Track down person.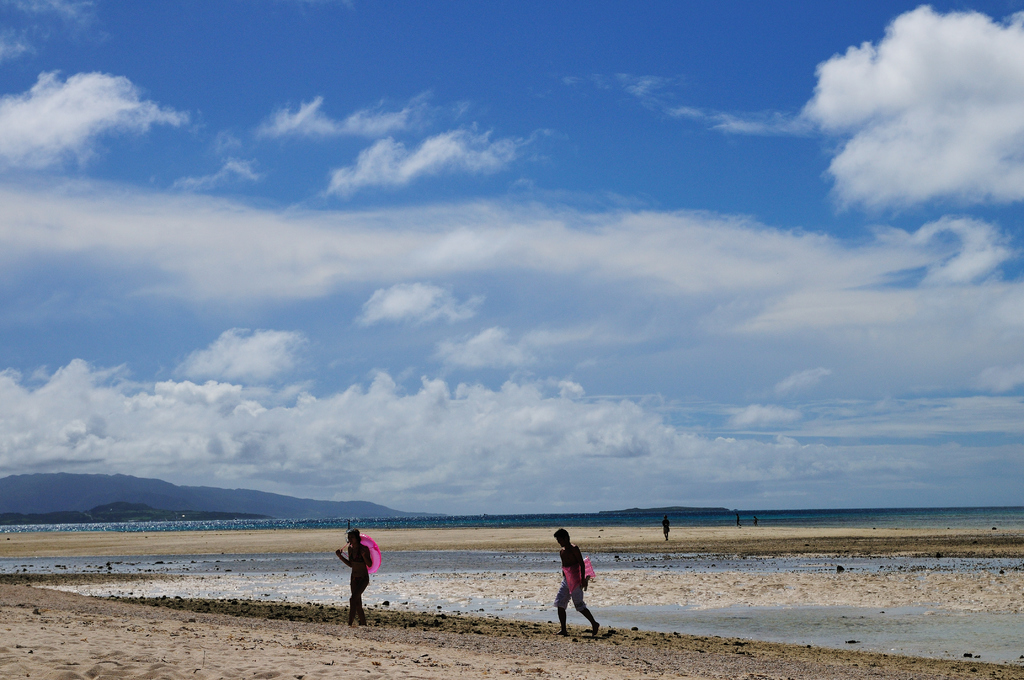
Tracked to BBox(737, 512, 740, 525).
